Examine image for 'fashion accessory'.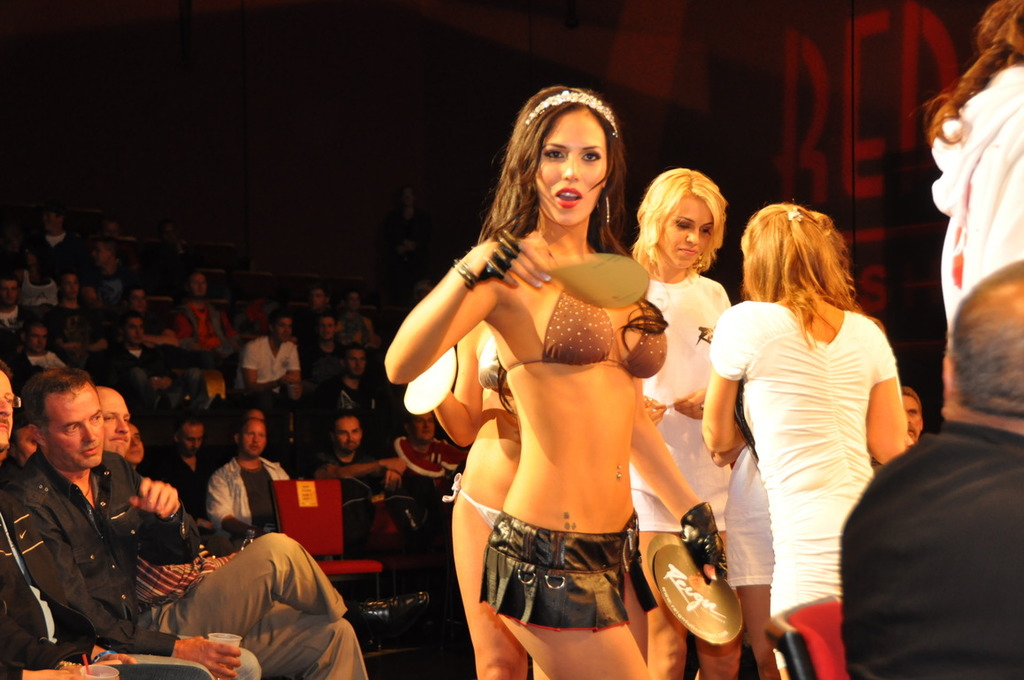
Examination result: [478, 226, 526, 278].
